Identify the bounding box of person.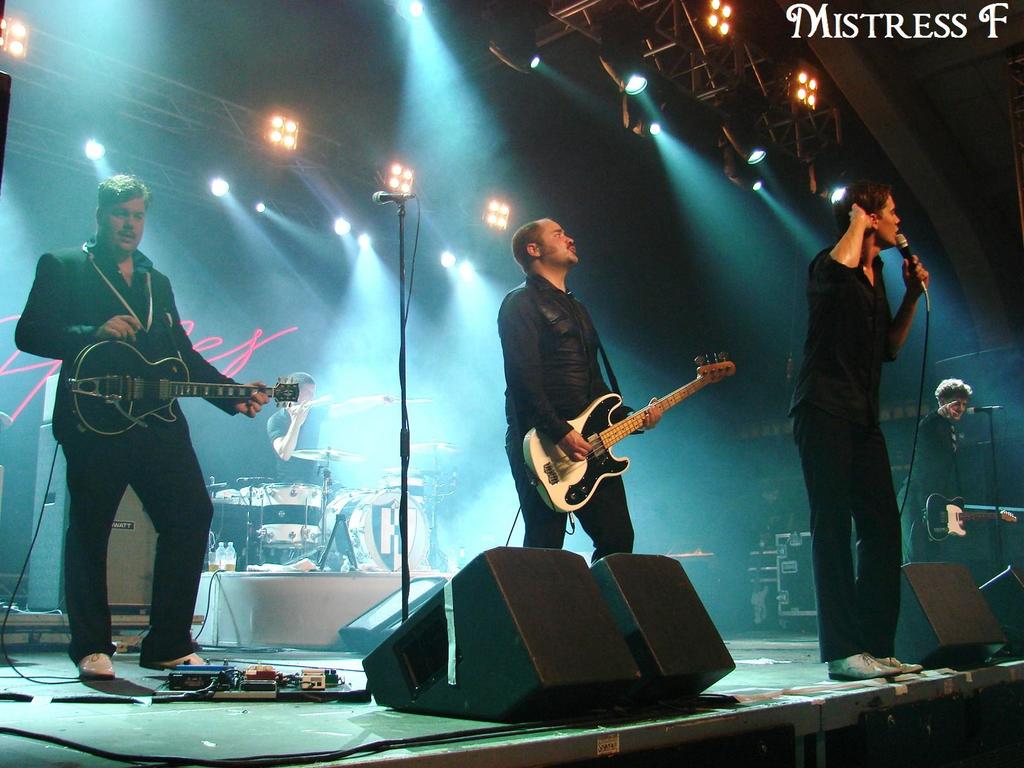
l=917, t=369, r=1014, b=581.
